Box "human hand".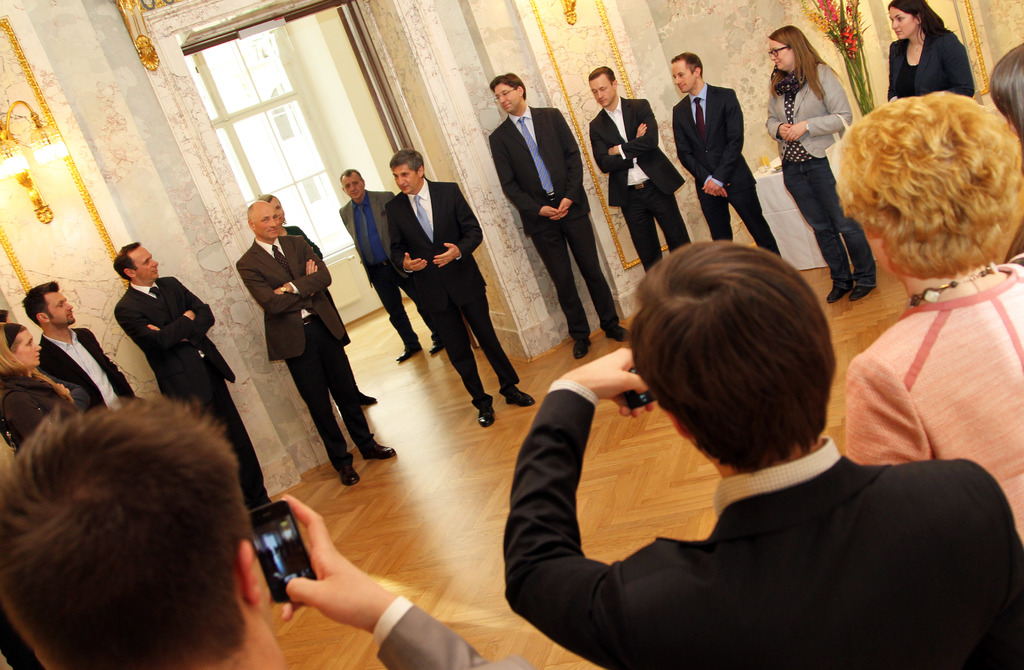
237,496,394,651.
